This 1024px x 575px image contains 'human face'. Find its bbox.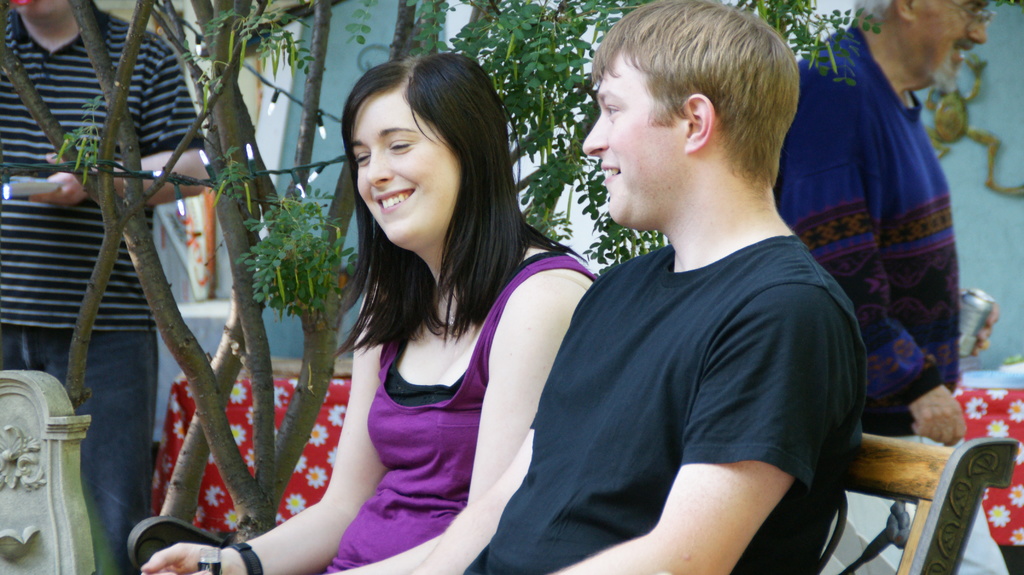
x1=917, y1=0, x2=984, y2=77.
